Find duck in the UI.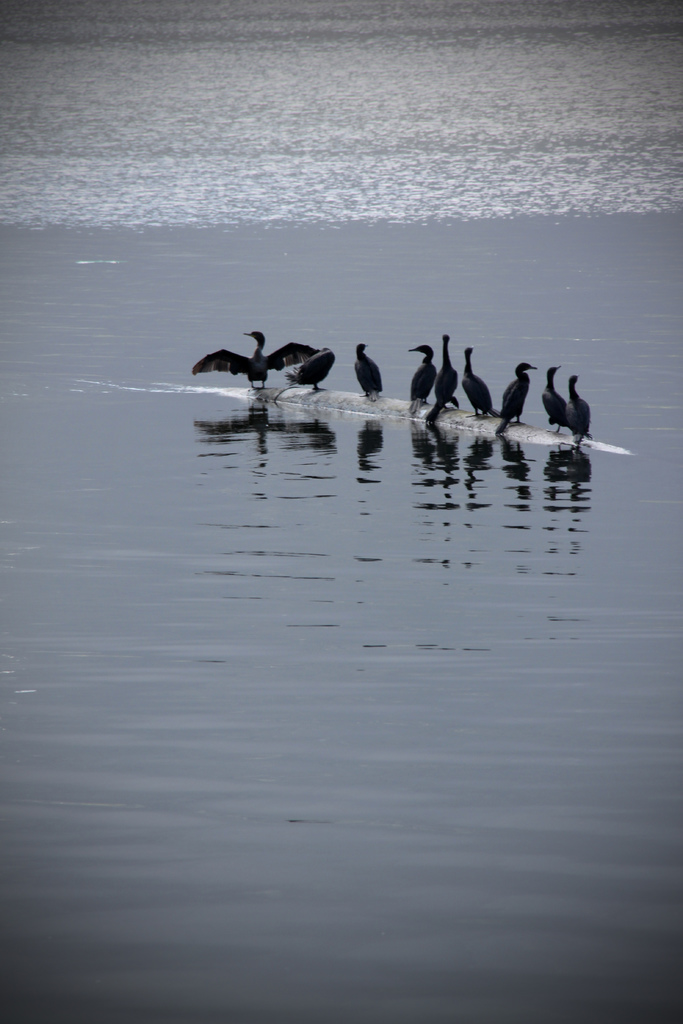
UI element at l=454, t=340, r=492, b=421.
